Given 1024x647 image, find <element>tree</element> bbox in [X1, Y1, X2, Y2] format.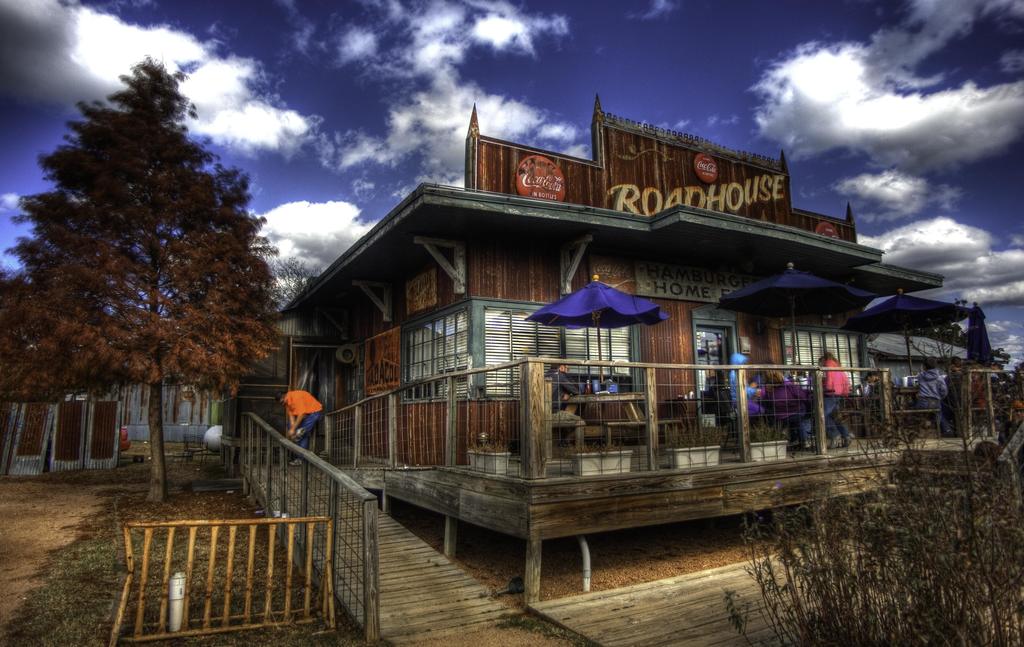
[965, 302, 996, 372].
